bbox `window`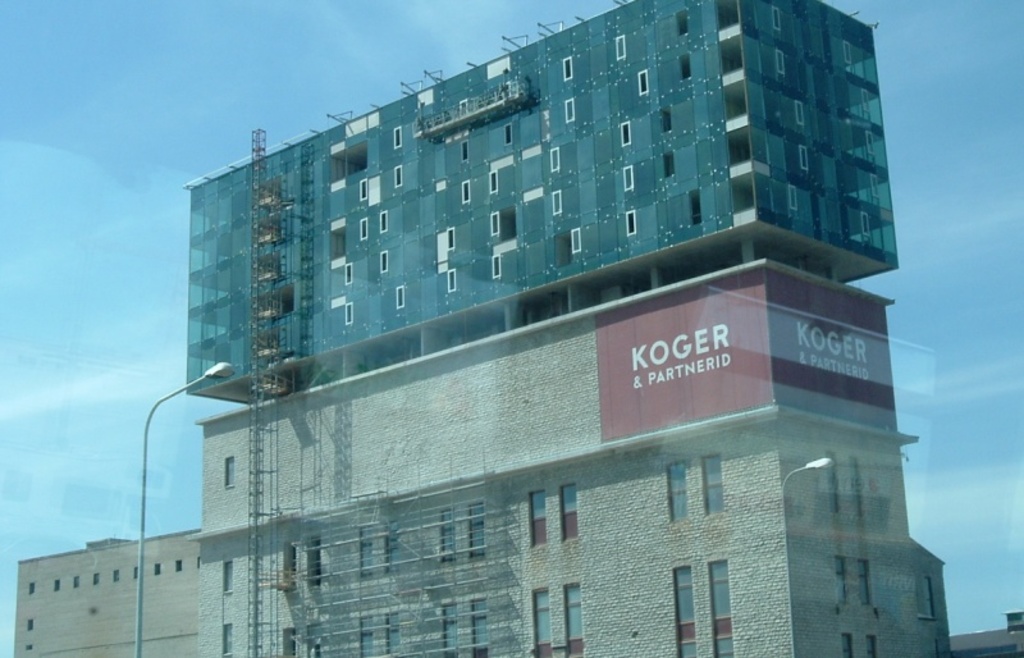
[left=532, top=590, right=549, bottom=657]
